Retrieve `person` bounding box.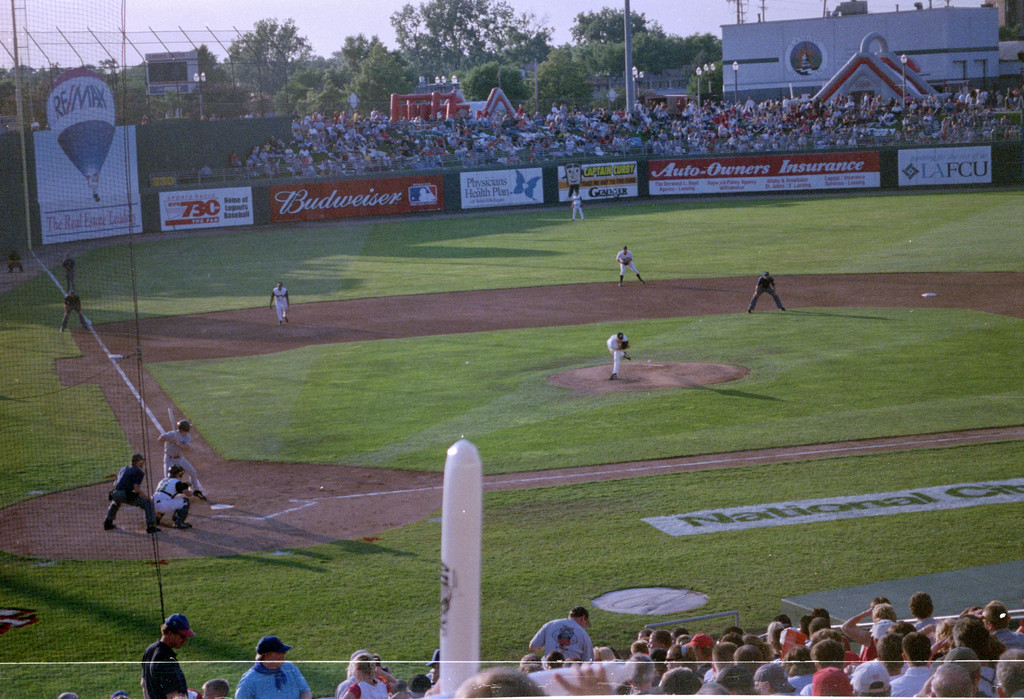
Bounding box: <box>741,272,781,314</box>.
